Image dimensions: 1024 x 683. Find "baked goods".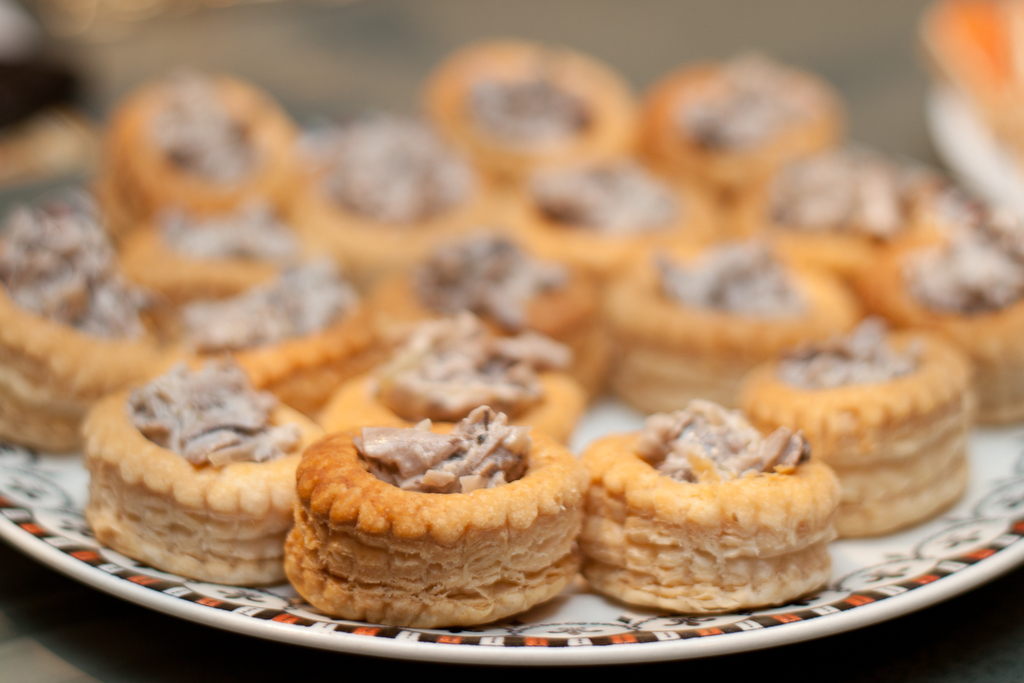
bbox=(737, 317, 976, 539).
